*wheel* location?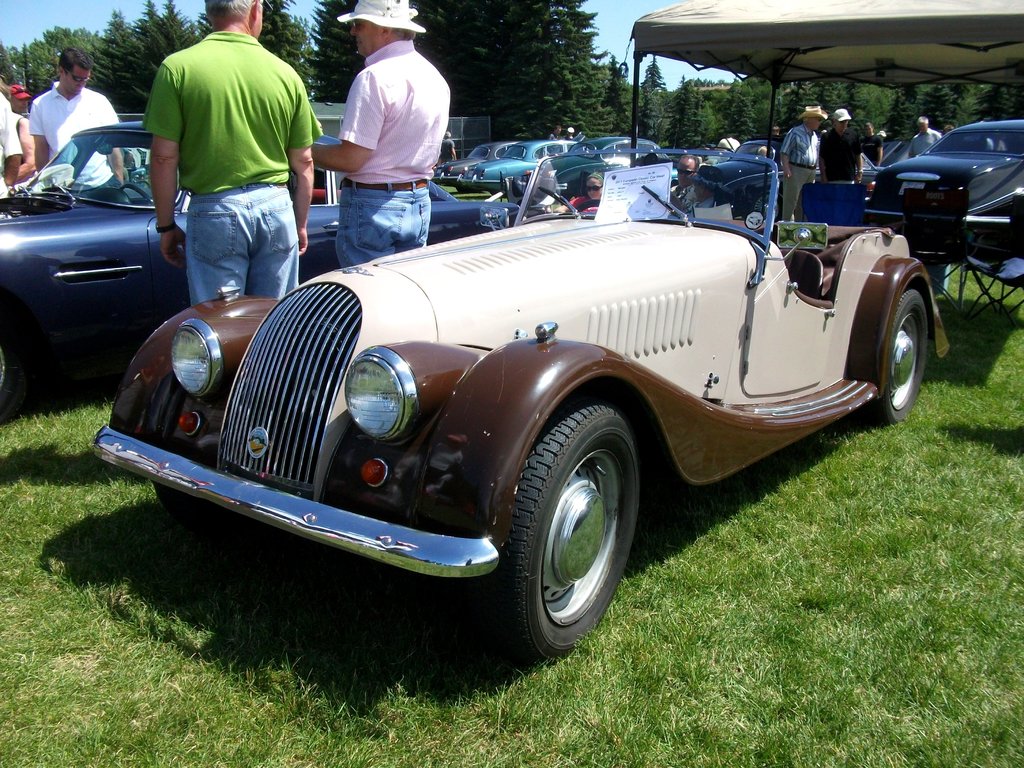
[left=753, top=188, right=774, bottom=220]
